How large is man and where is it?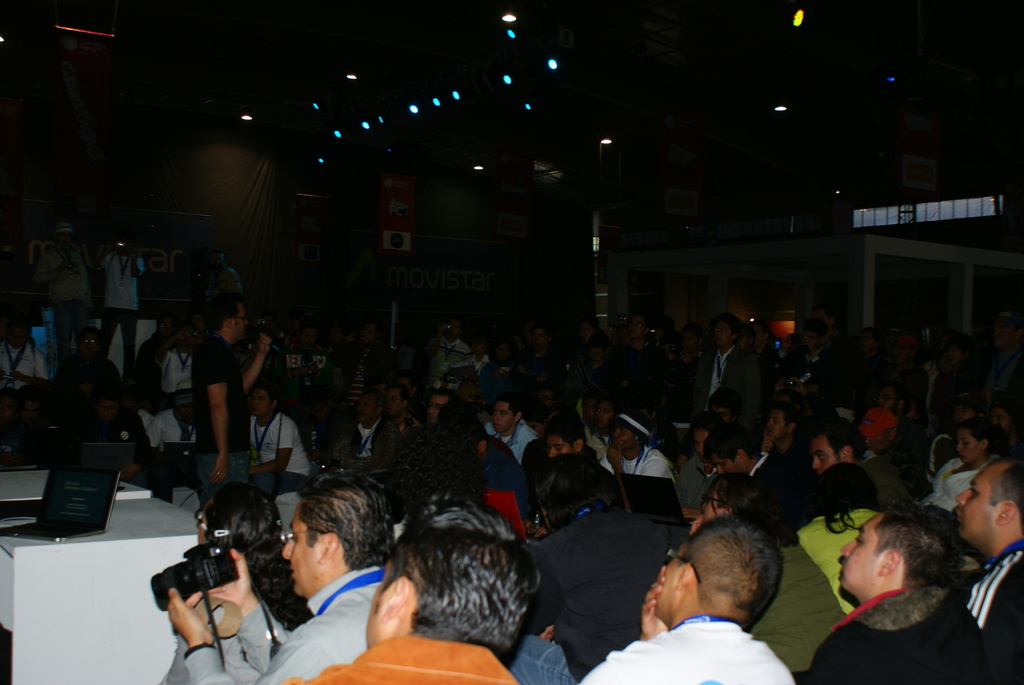
Bounding box: 465,400,528,474.
